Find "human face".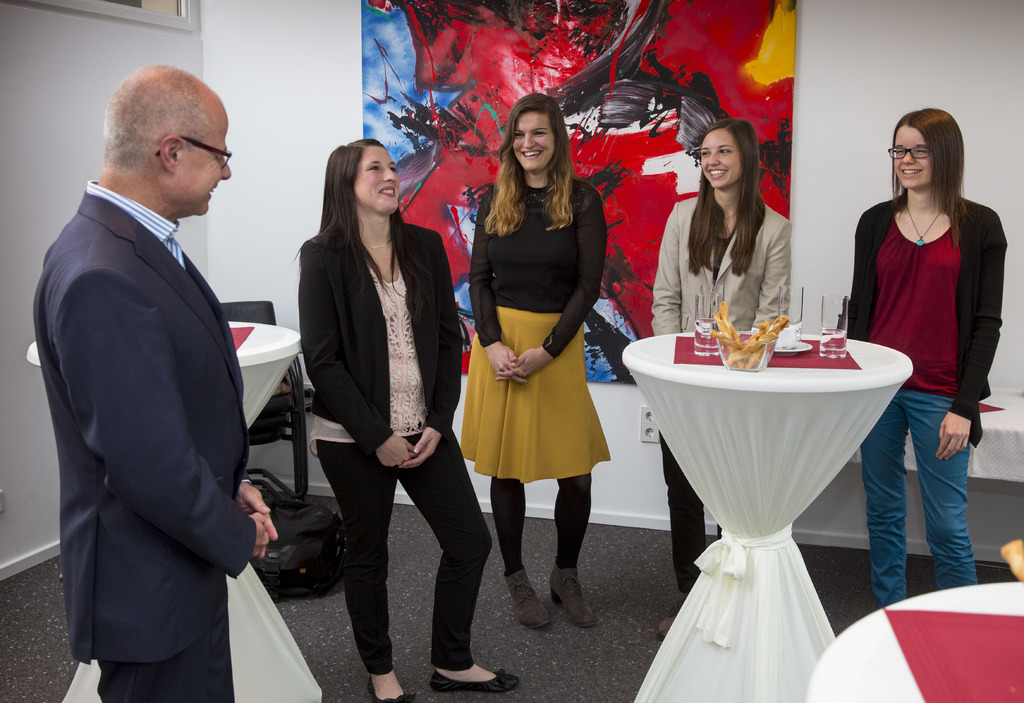
rect(514, 111, 556, 173).
